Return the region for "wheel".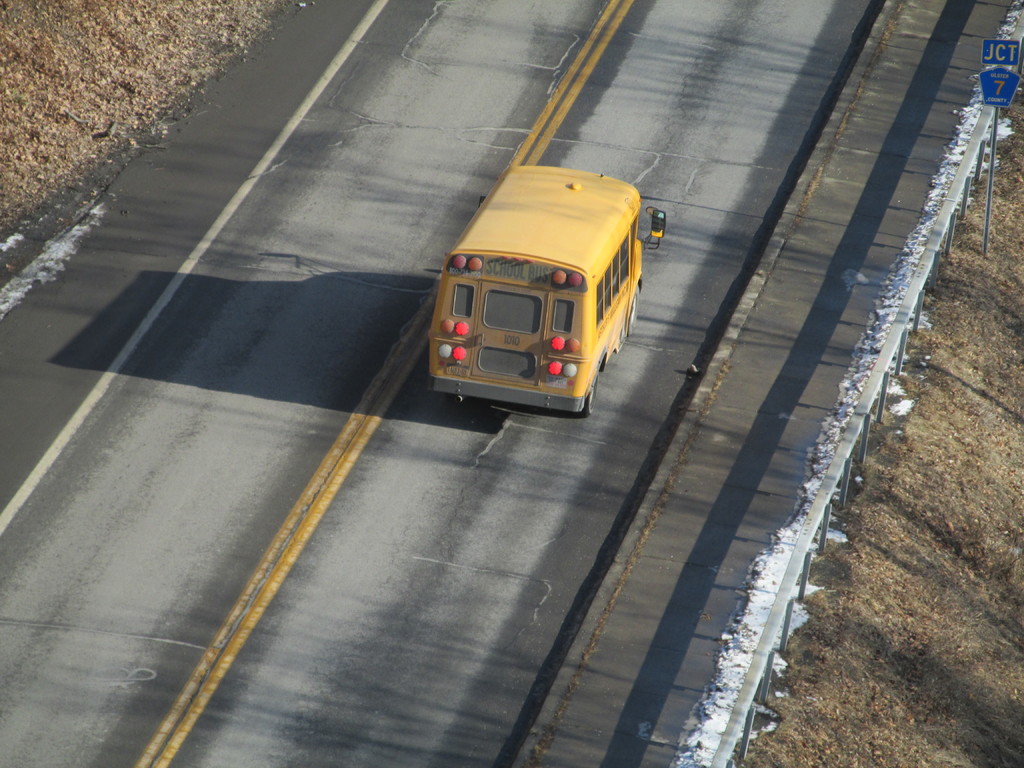
<box>586,378,598,412</box>.
